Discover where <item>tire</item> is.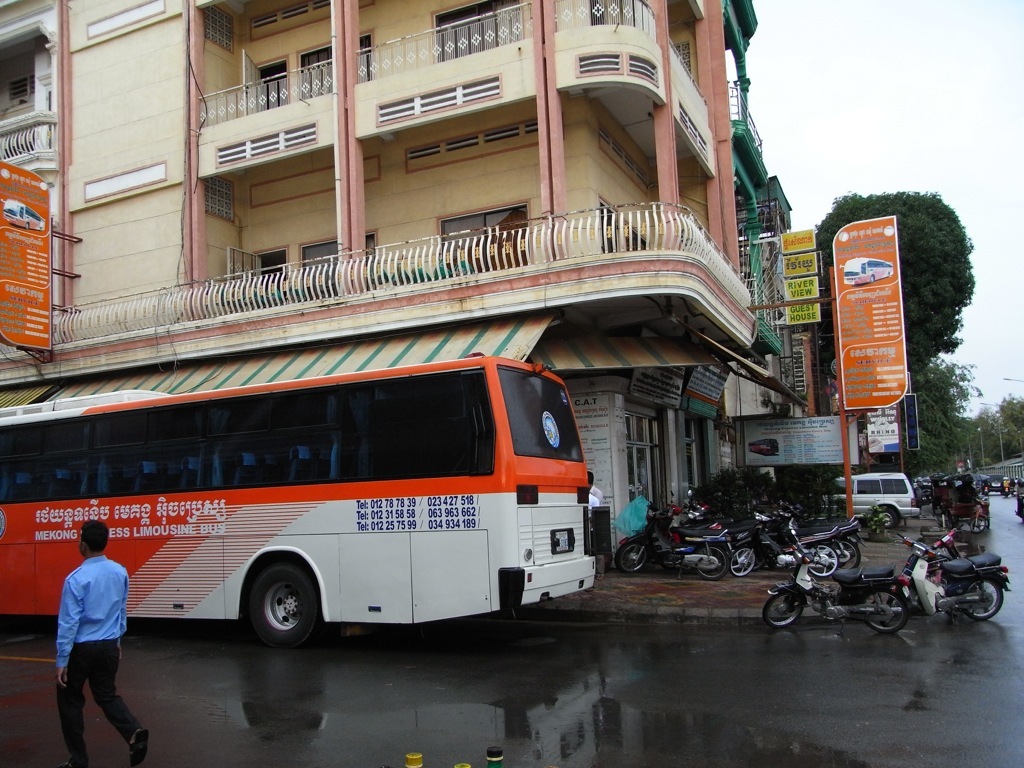
Discovered at [692, 542, 728, 579].
